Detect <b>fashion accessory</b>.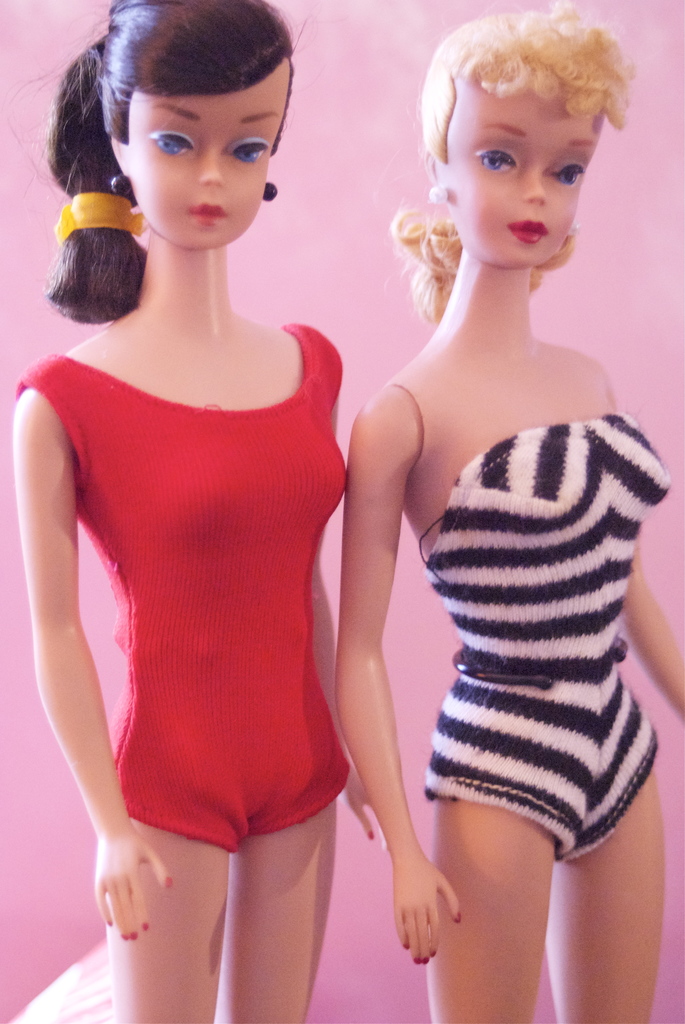
Detected at [570,218,580,237].
